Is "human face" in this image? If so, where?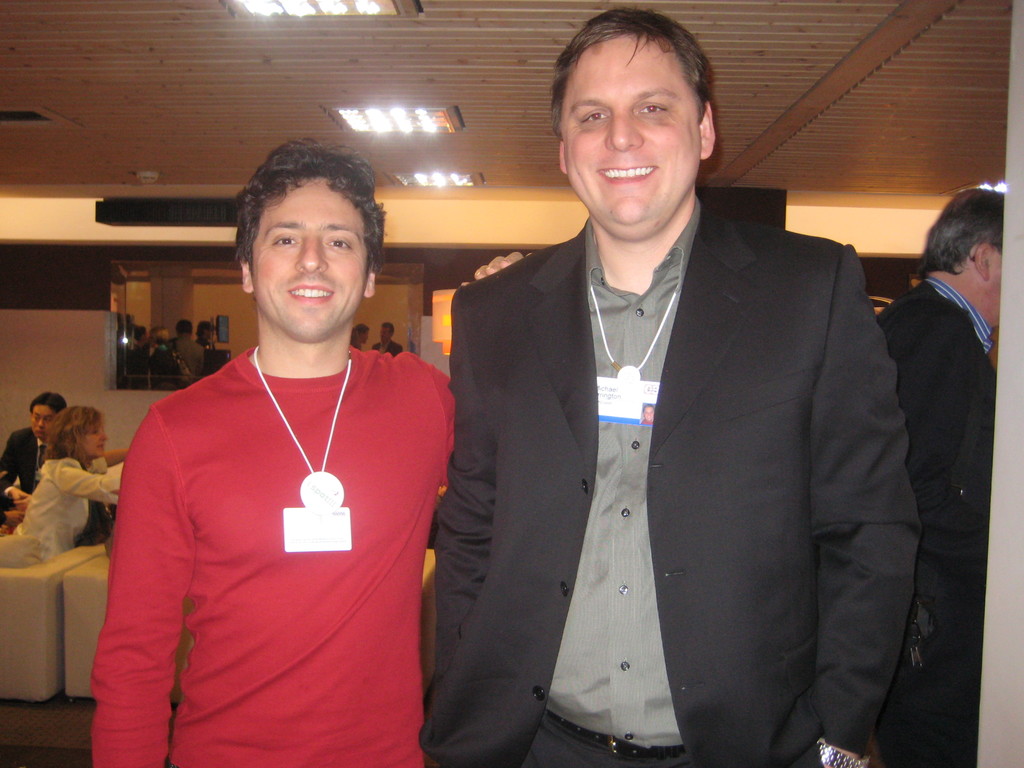
Yes, at l=564, t=32, r=701, b=241.
